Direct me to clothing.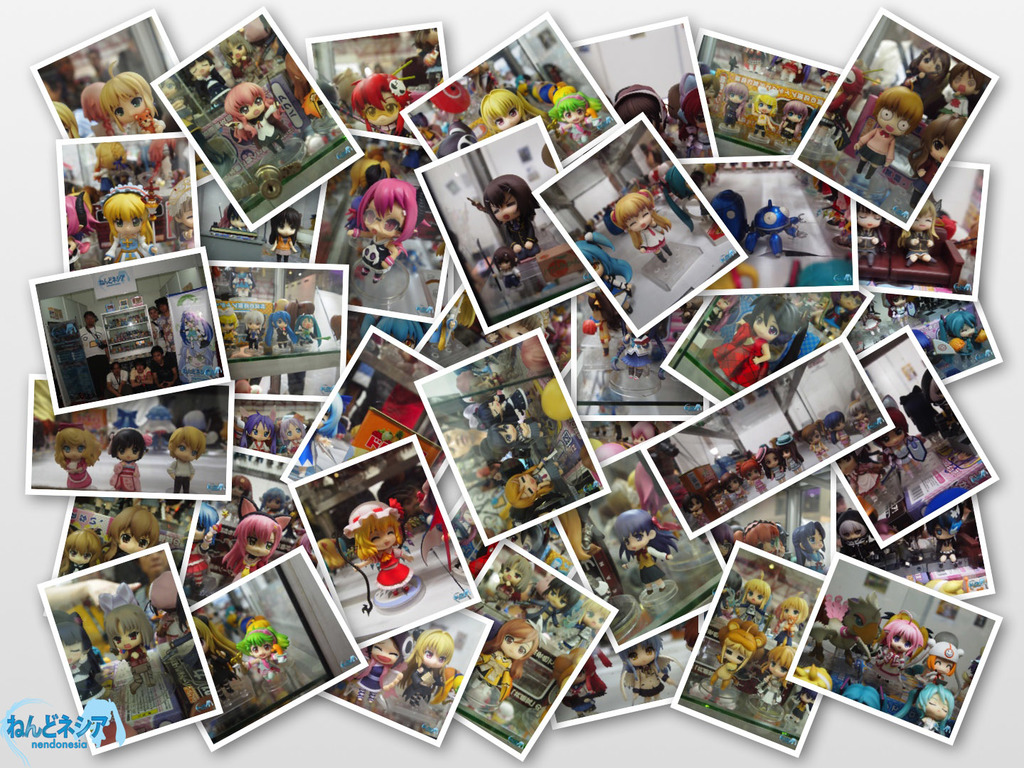
Direction: [779, 122, 790, 142].
